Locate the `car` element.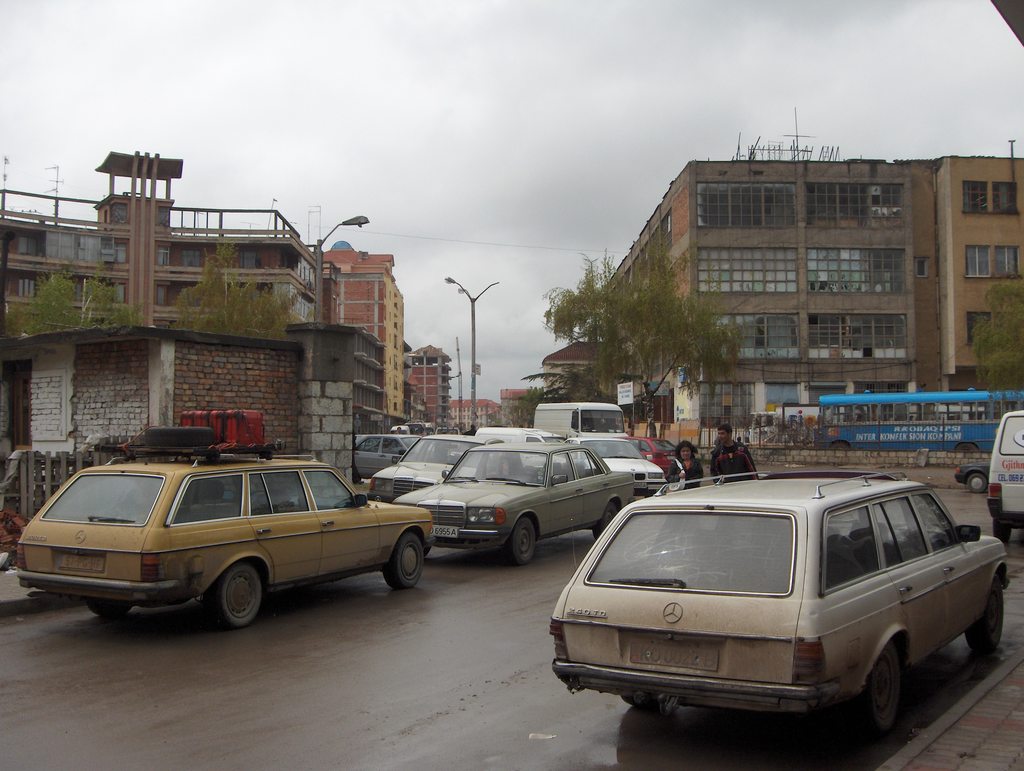
Element bbox: left=396, top=437, right=644, bottom=559.
